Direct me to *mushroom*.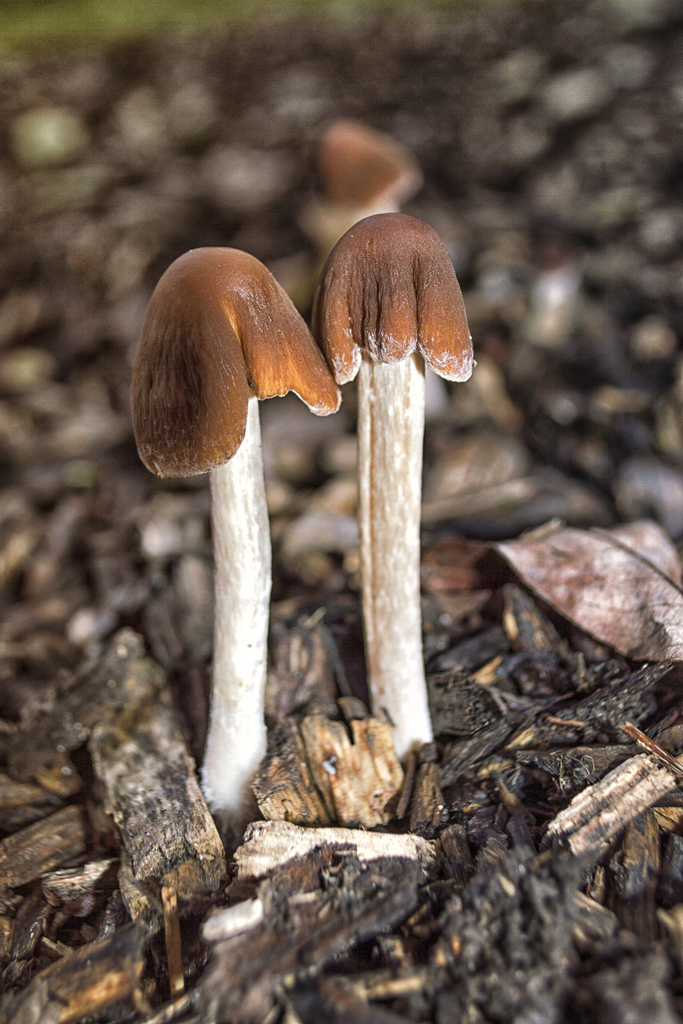
Direction: pyautogui.locateOnScreen(302, 118, 422, 230).
